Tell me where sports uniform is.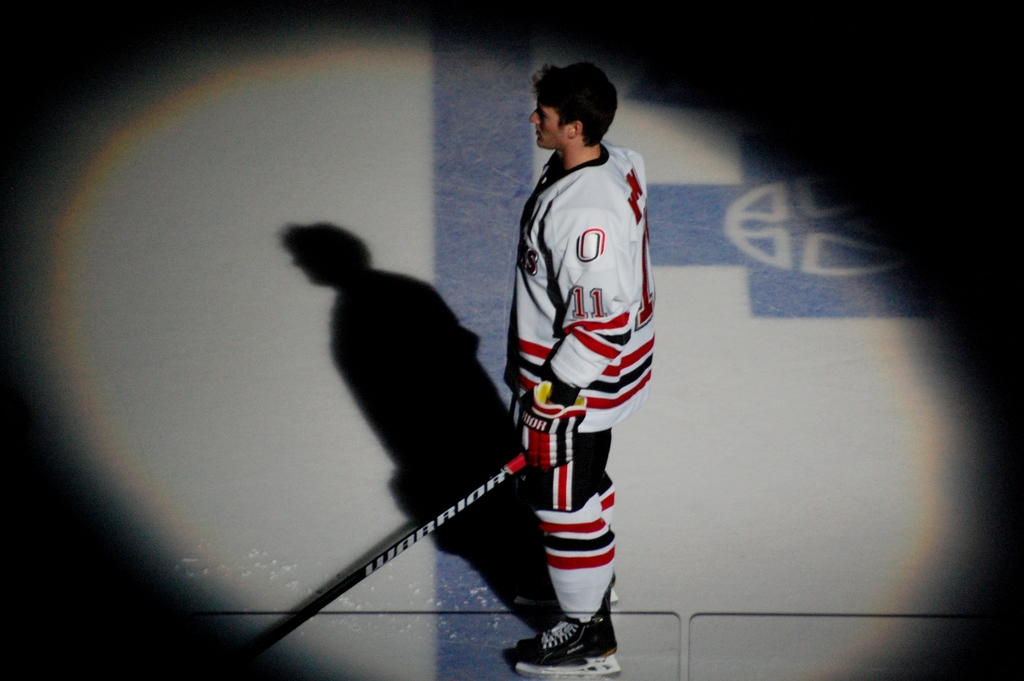
sports uniform is at left=517, top=141, right=657, bottom=676.
